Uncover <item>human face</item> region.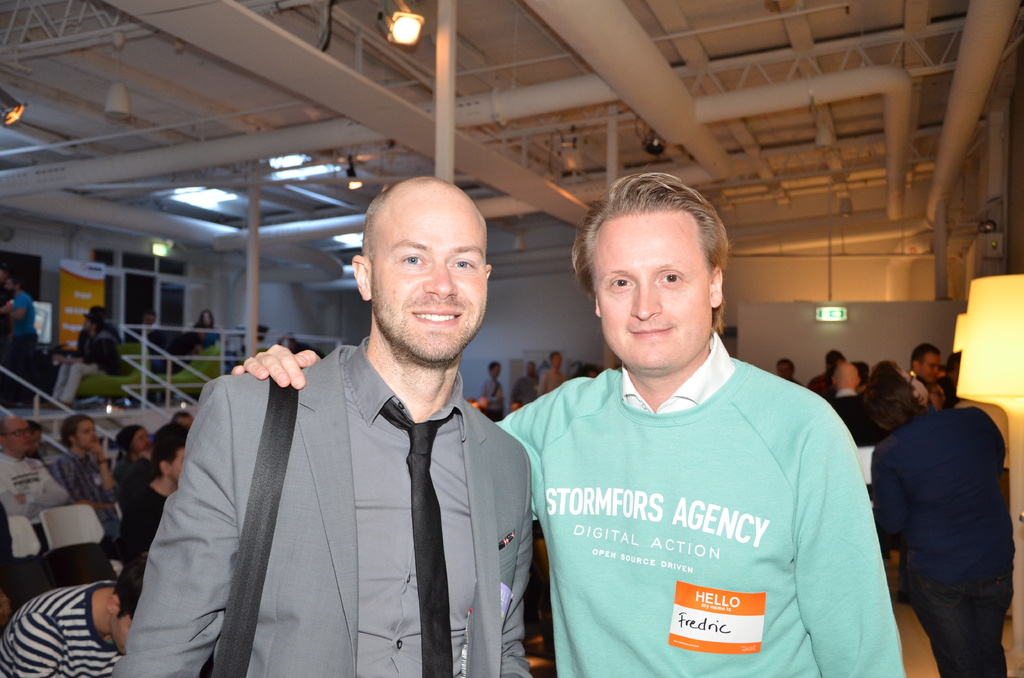
Uncovered: x1=0, y1=272, x2=21, y2=293.
